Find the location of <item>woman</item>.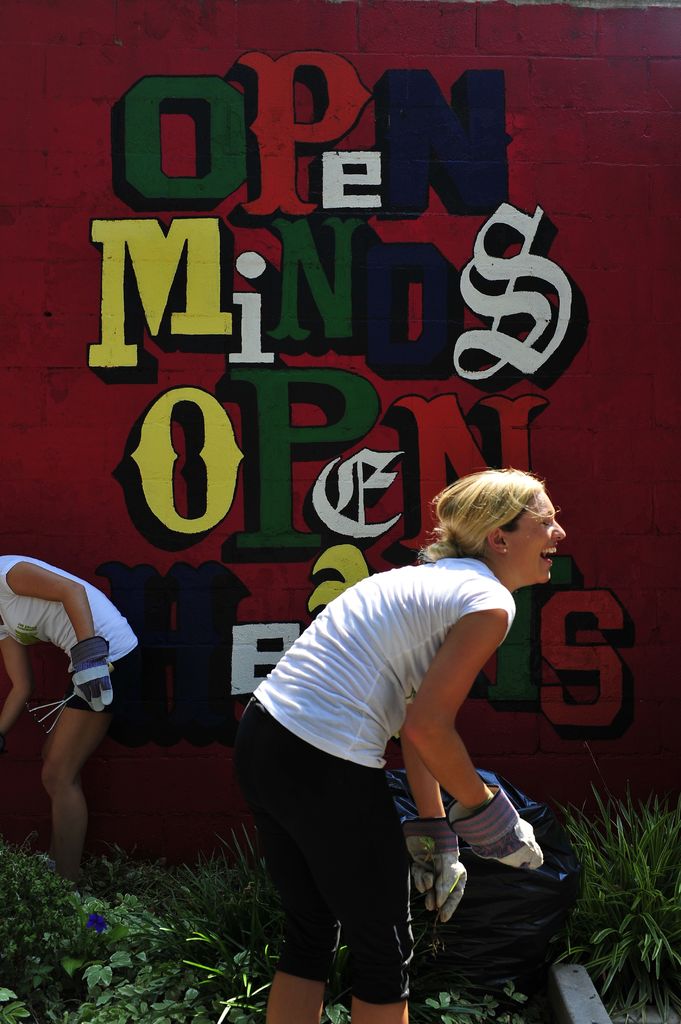
Location: {"x1": 244, "y1": 454, "x2": 538, "y2": 1013}.
